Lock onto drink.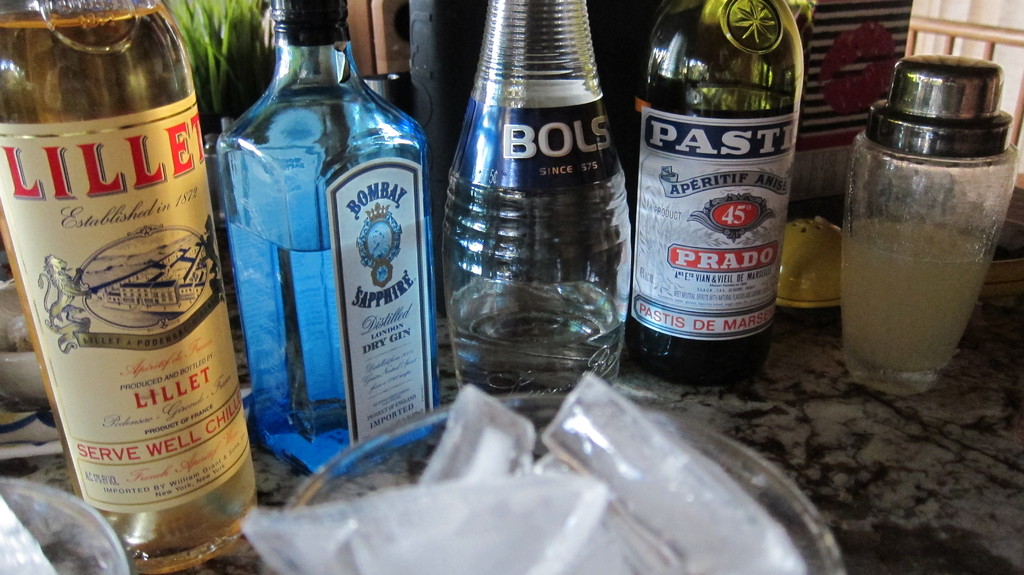
Locked: locate(225, 216, 459, 490).
